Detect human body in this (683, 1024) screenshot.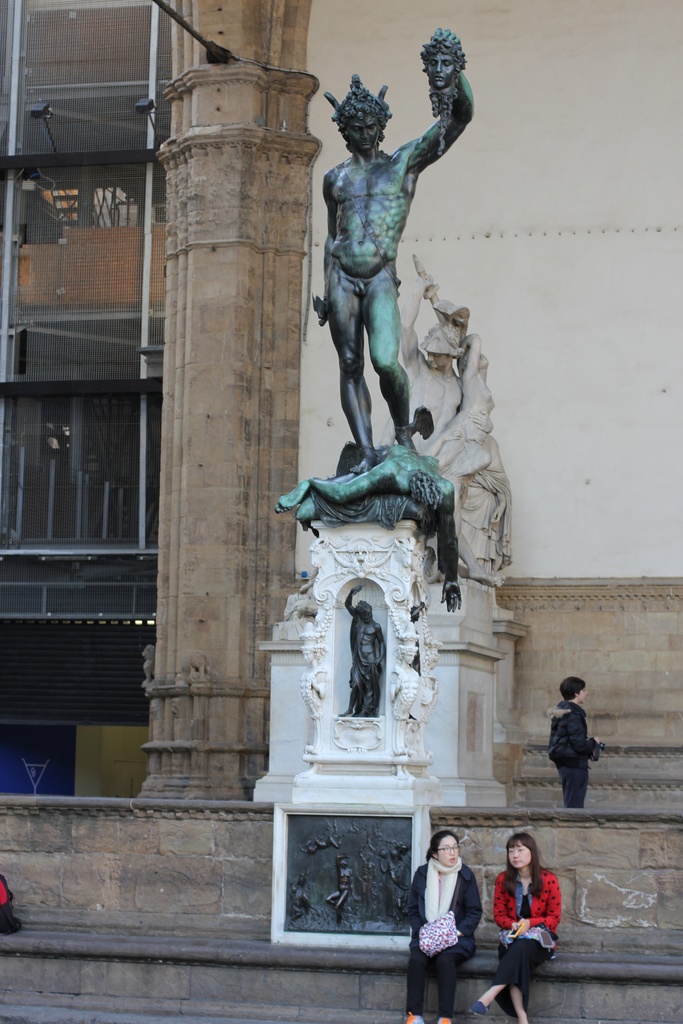
Detection: (x1=397, y1=276, x2=497, y2=458).
